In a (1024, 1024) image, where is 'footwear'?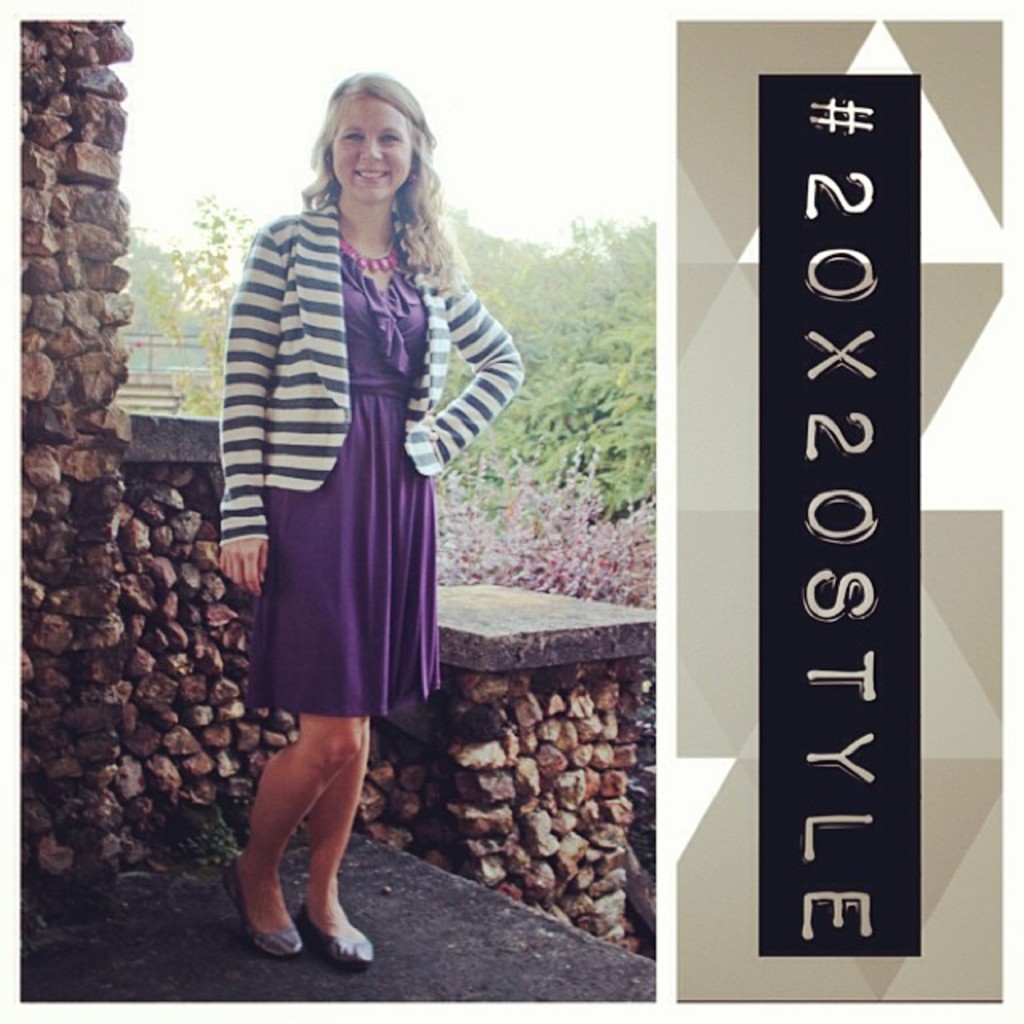
x1=296, y1=906, x2=374, y2=963.
